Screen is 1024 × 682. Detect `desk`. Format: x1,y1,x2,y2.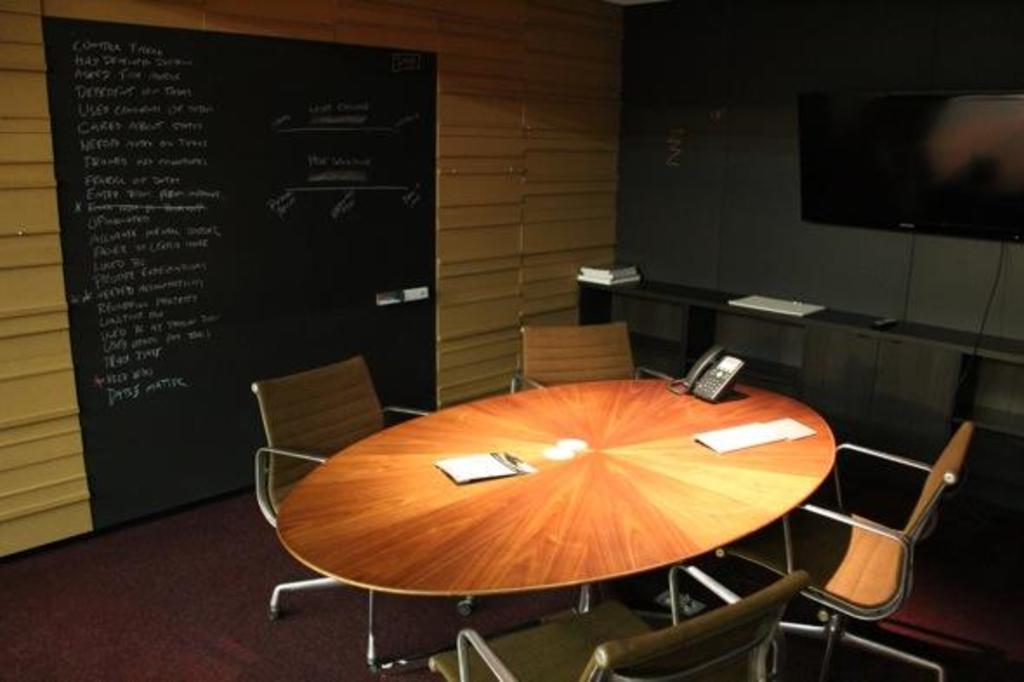
125,312,953,681.
